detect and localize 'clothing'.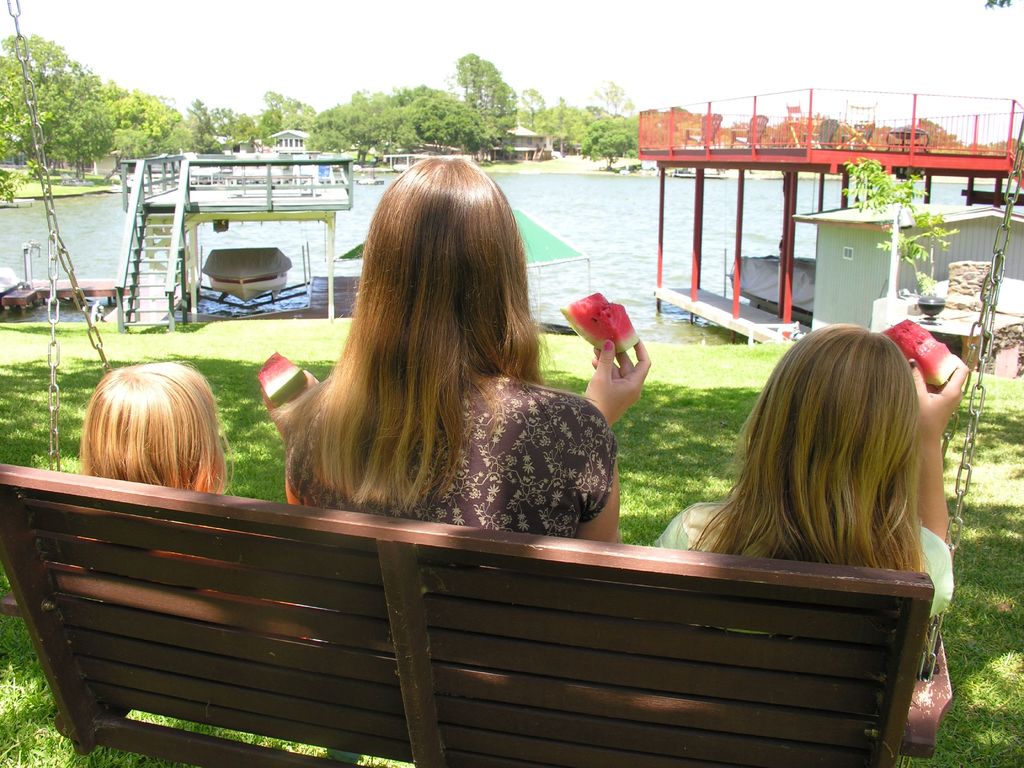
Localized at <box>644,498,955,639</box>.
